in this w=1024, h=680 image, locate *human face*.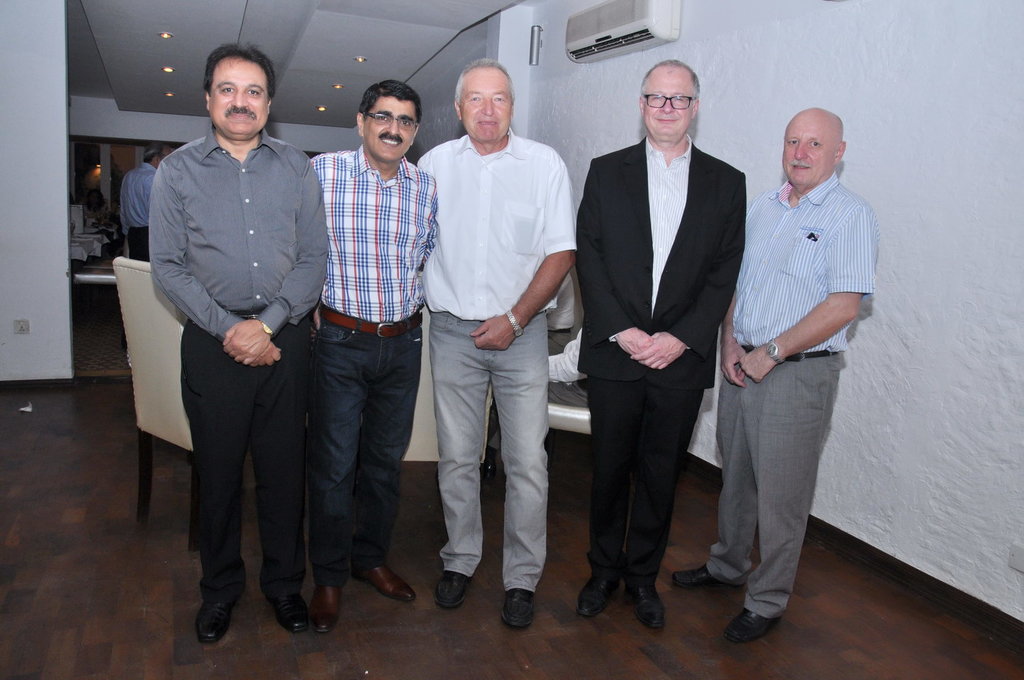
Bounding box: [x1=784, y1=111, x2=833, y2=178].
